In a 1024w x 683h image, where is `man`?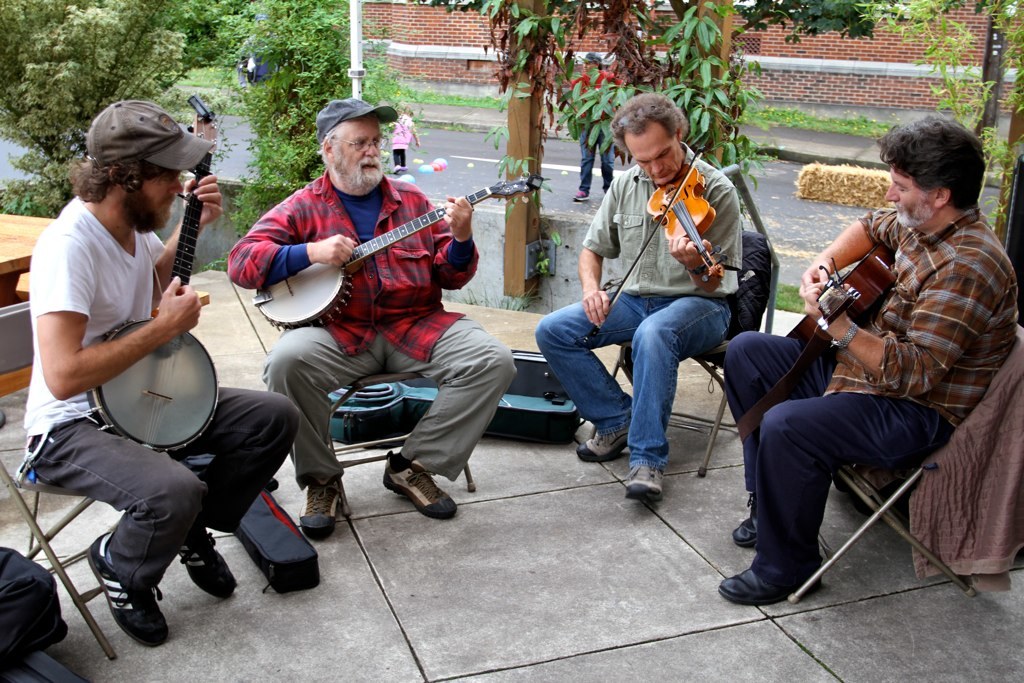
rect(227, 102, 514, 539).
